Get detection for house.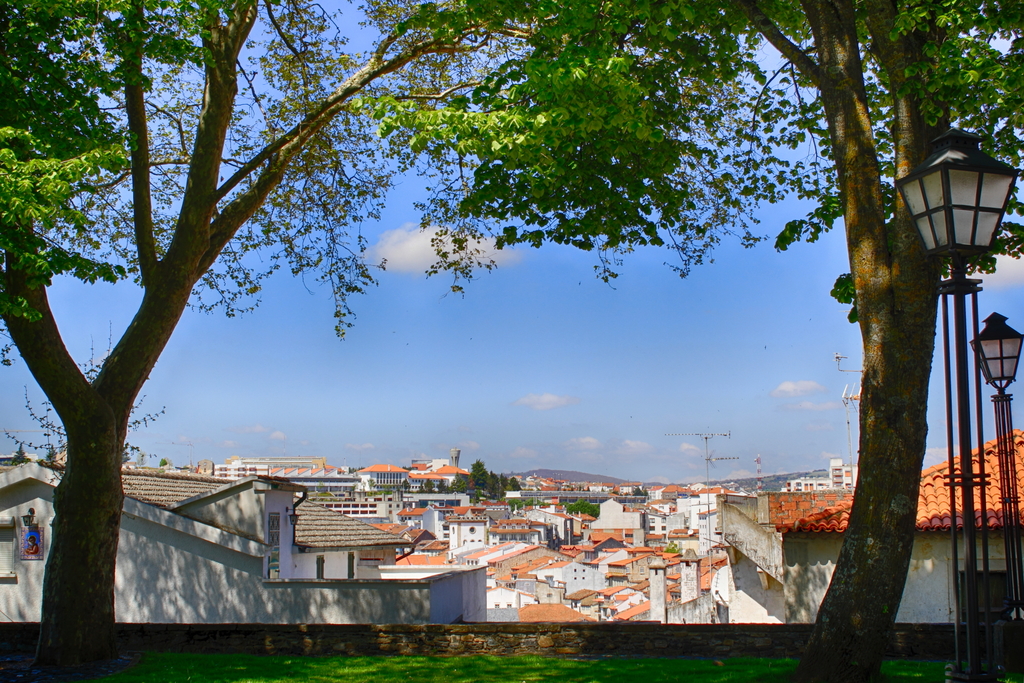
Detection: {"left": 649, "top": 506, "right": 684, "bottom": 550}.
